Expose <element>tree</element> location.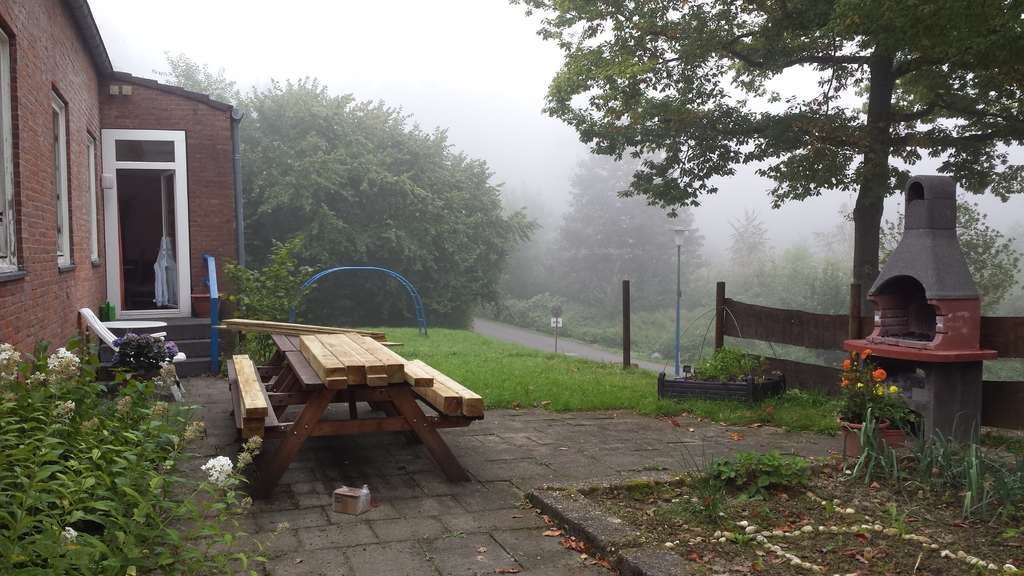
Exposed at bbox=(870, 192, 1023, 317).
